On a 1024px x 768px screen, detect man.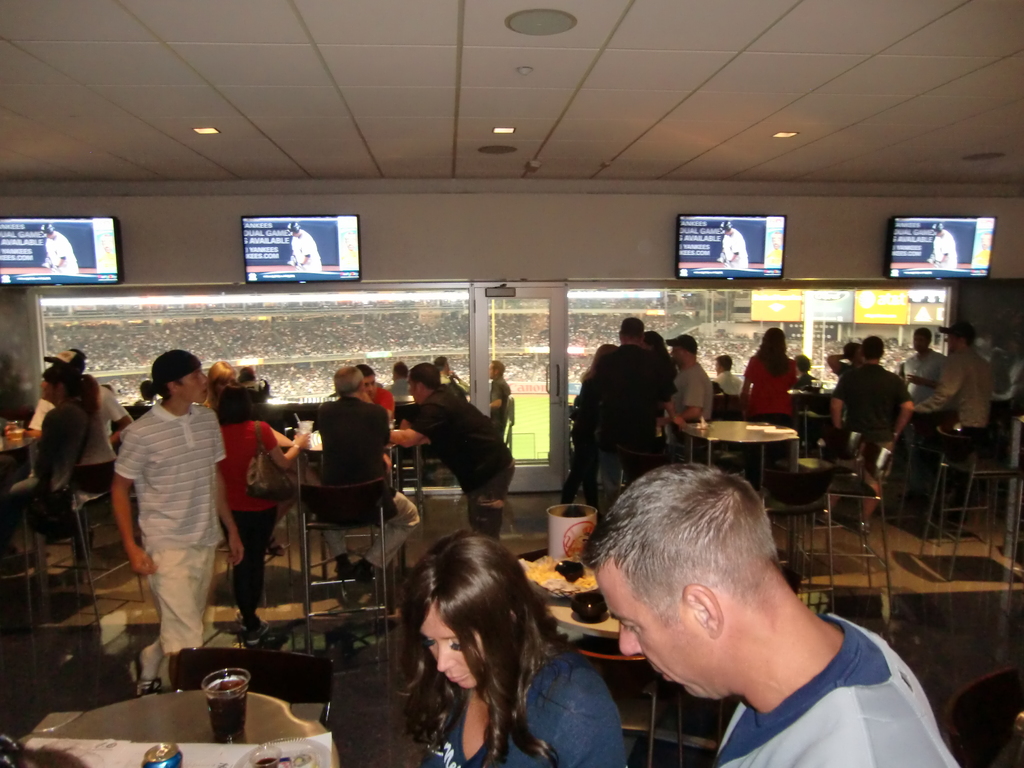
bbox=[662, 339, 713, 445].
